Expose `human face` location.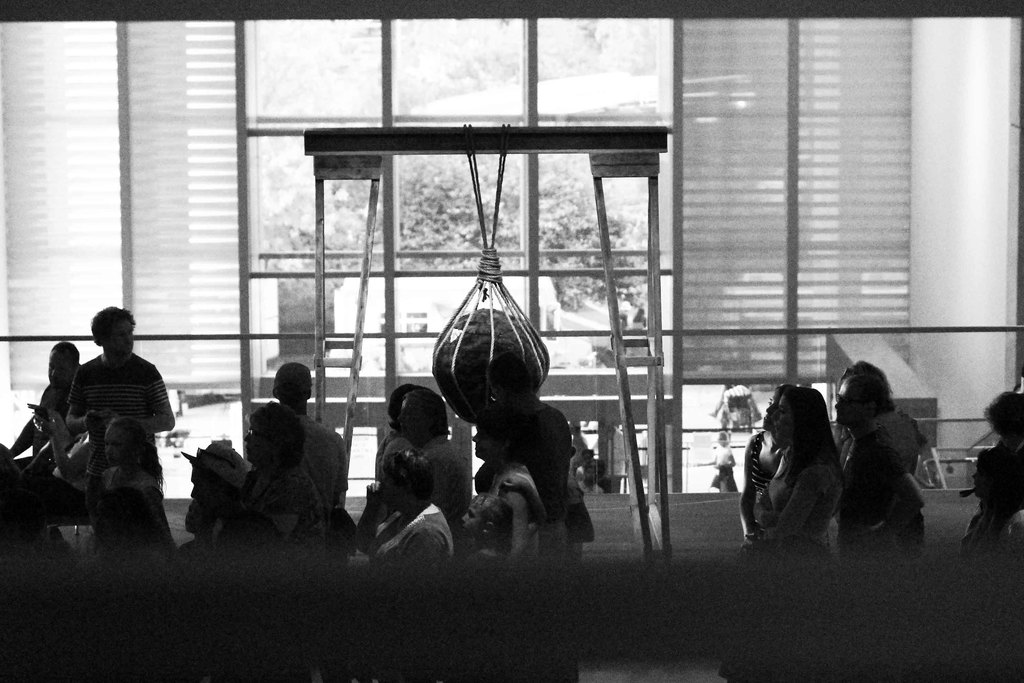
Exposed at <region>400, 398, 421, 435</region>.
